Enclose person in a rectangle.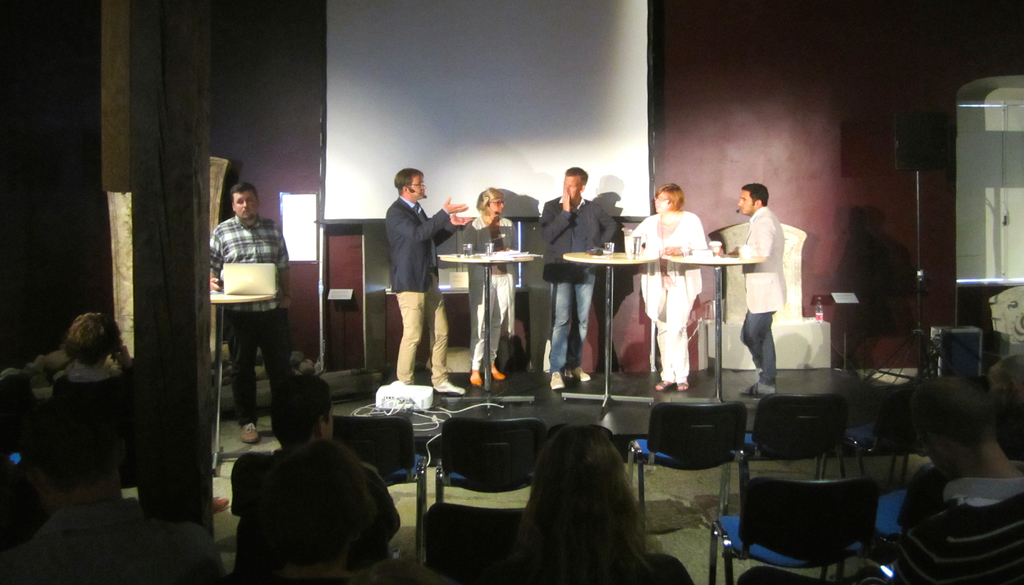
<box>387,167,472,395</box>.
